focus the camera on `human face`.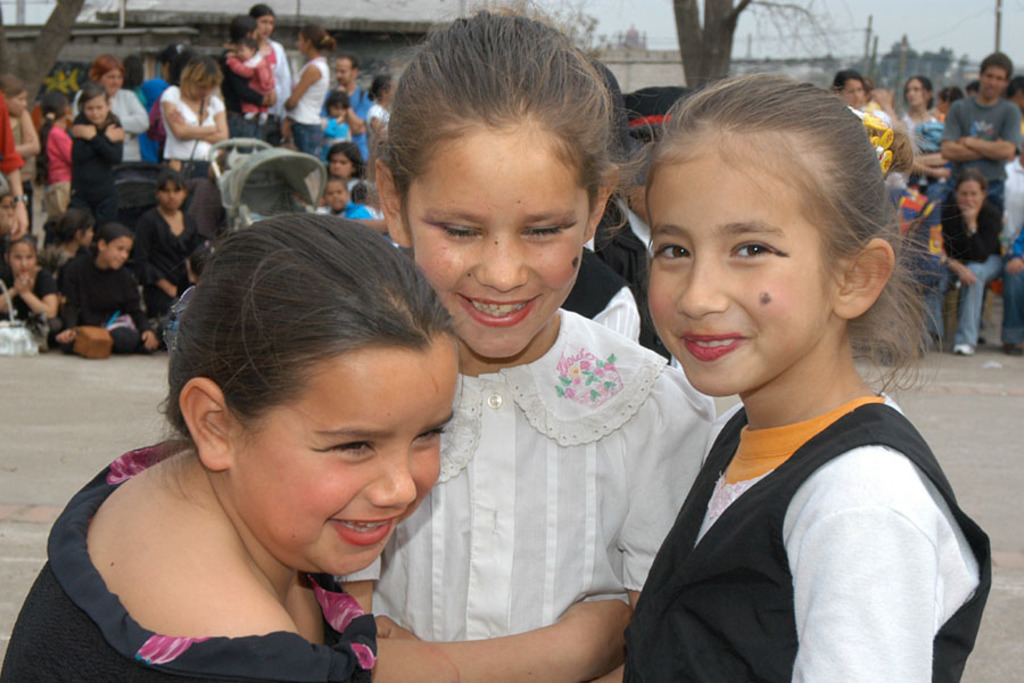
Focus region: BBox(330, 155, 353, 180).
